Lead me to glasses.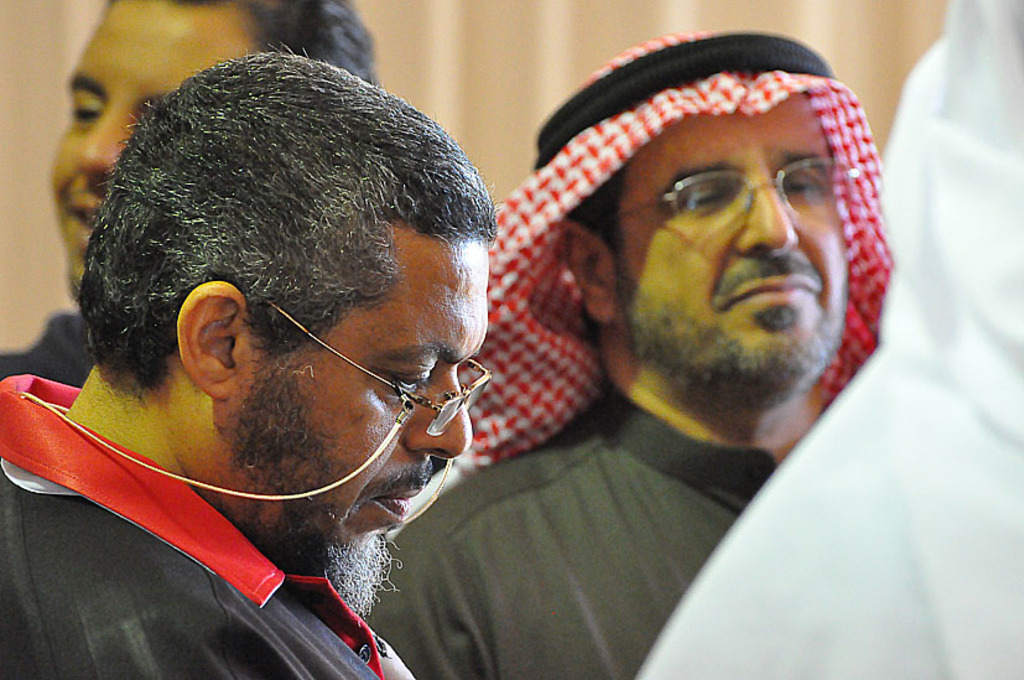
Lead to (605, 146, 878, 245).
